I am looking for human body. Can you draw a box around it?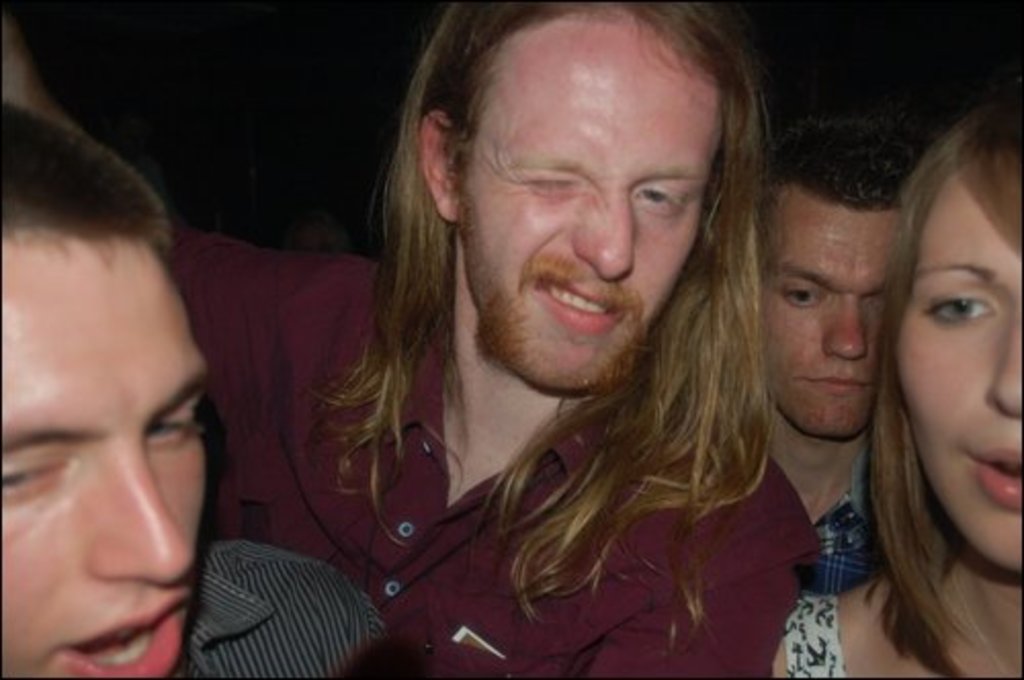
Sure, the bounding box is l=172, t=533, r=391, b=678.
